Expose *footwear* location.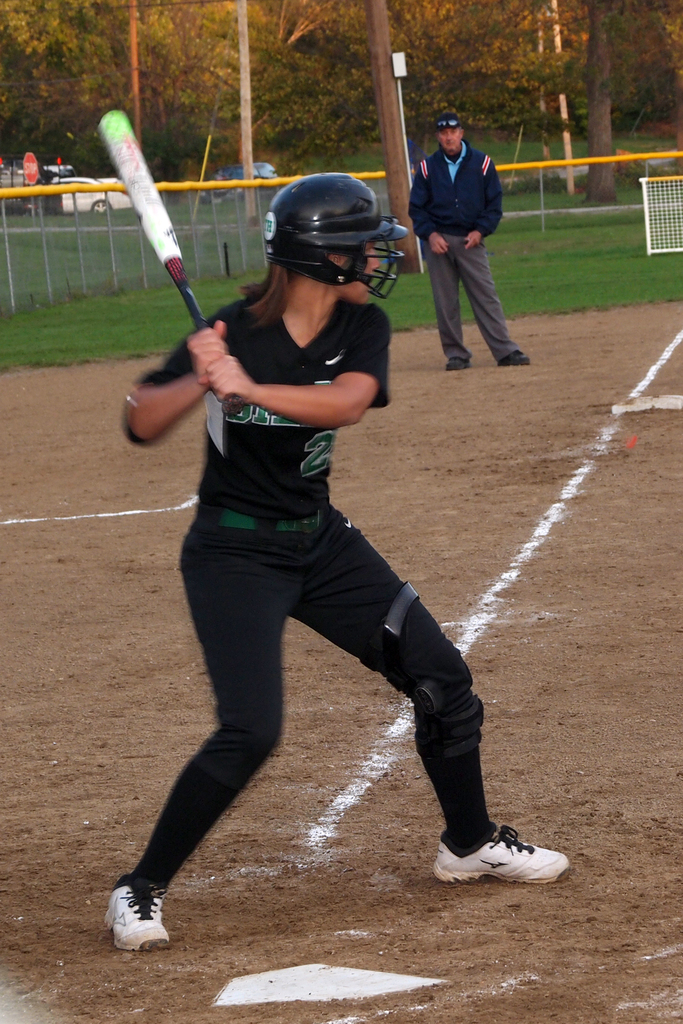
Exposed at bbox=(102, 877, 172, 953).
